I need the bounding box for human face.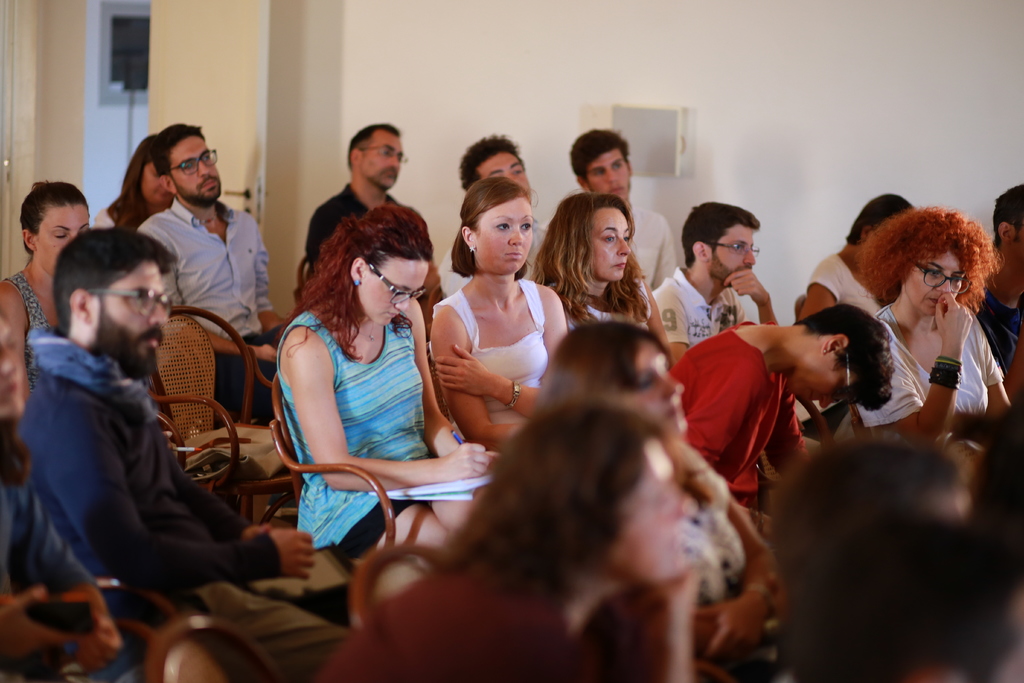
Here it is: detection(579, 145, 628, 201).
